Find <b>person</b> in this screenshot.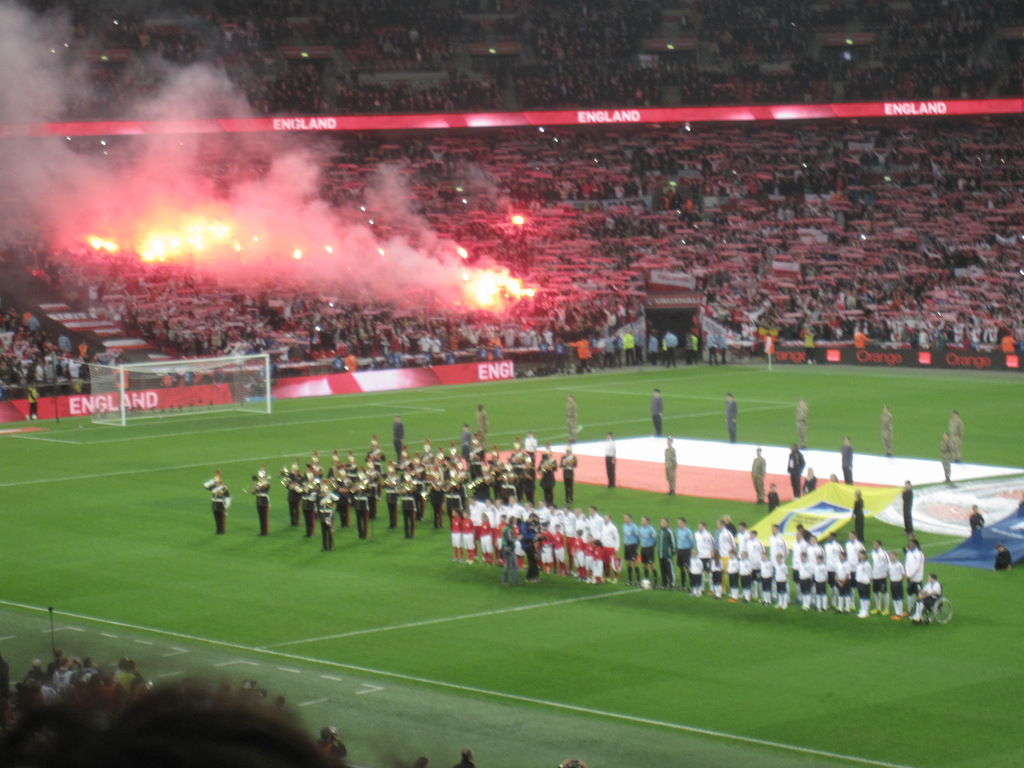
The bounding box for <b>person</b> is (349, 468, 371, 538).
